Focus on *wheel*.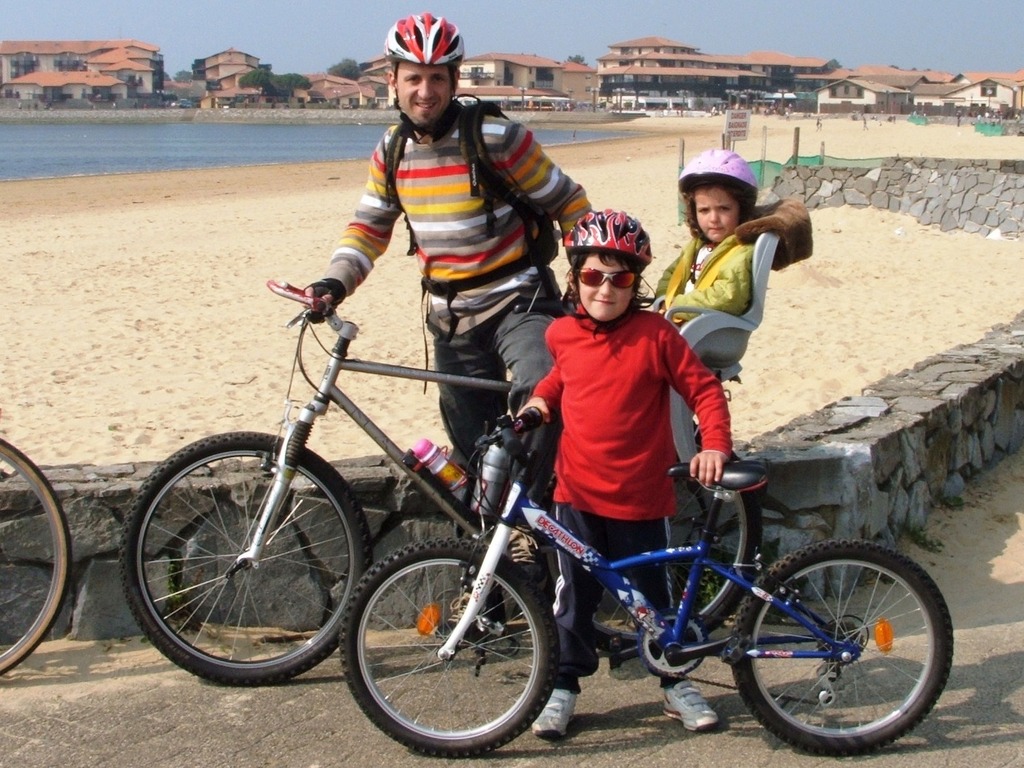
Focused at 0 431 77 678.
